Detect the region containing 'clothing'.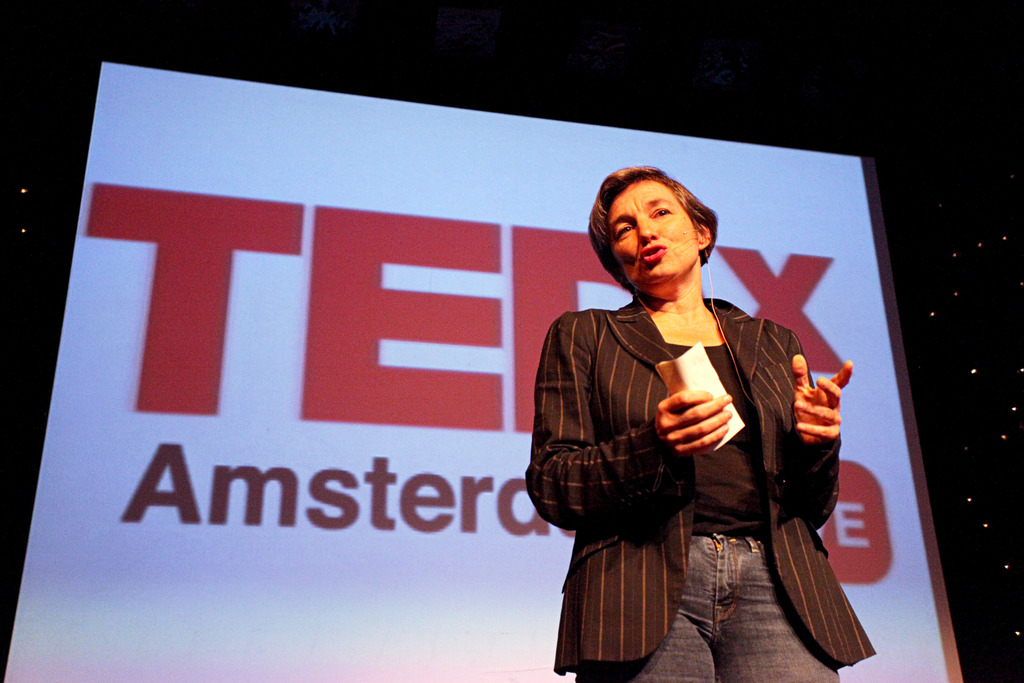
<region>535, 256, 844, 634</region>.
